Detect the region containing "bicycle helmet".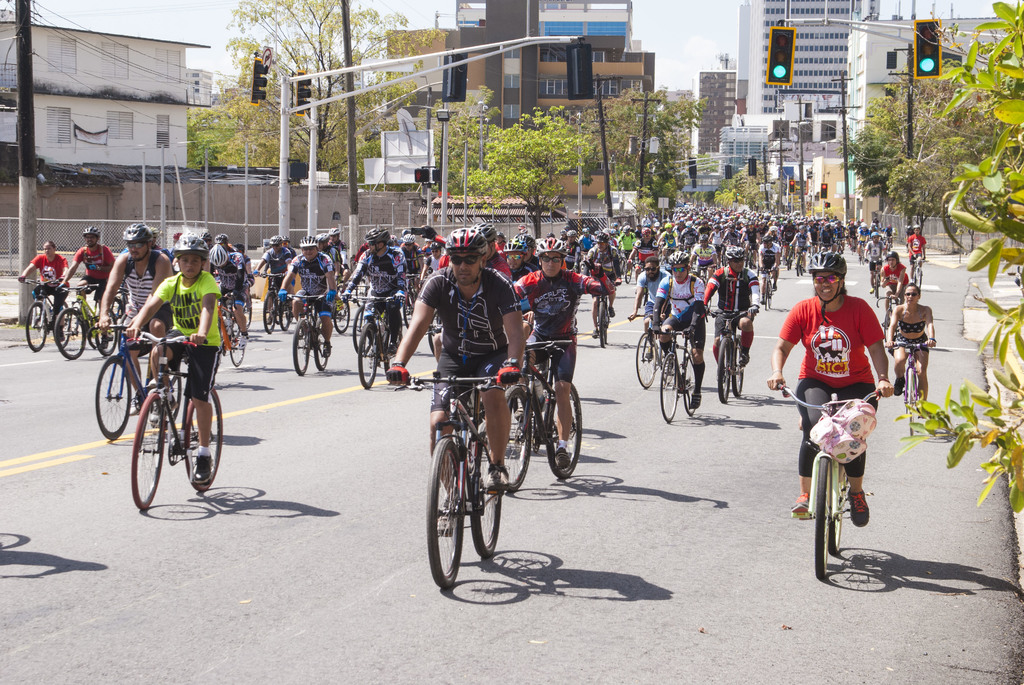
box=[317, 232, 327, 243].
